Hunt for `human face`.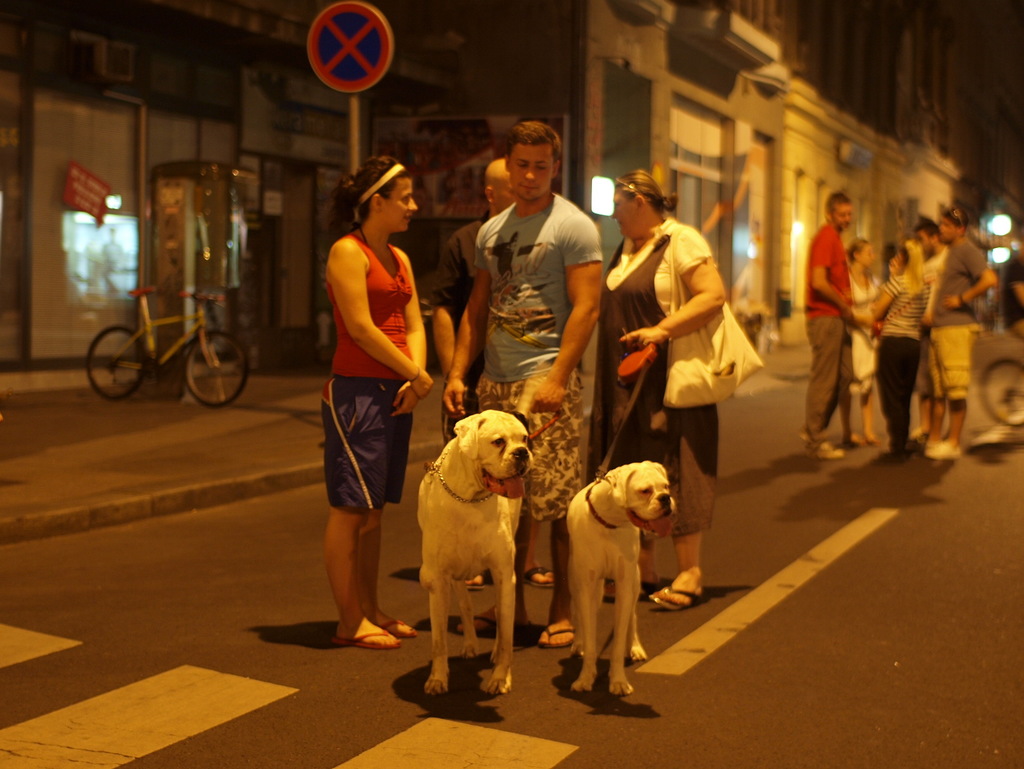
Hunted down at select_region(384, 171, 416, 230).
